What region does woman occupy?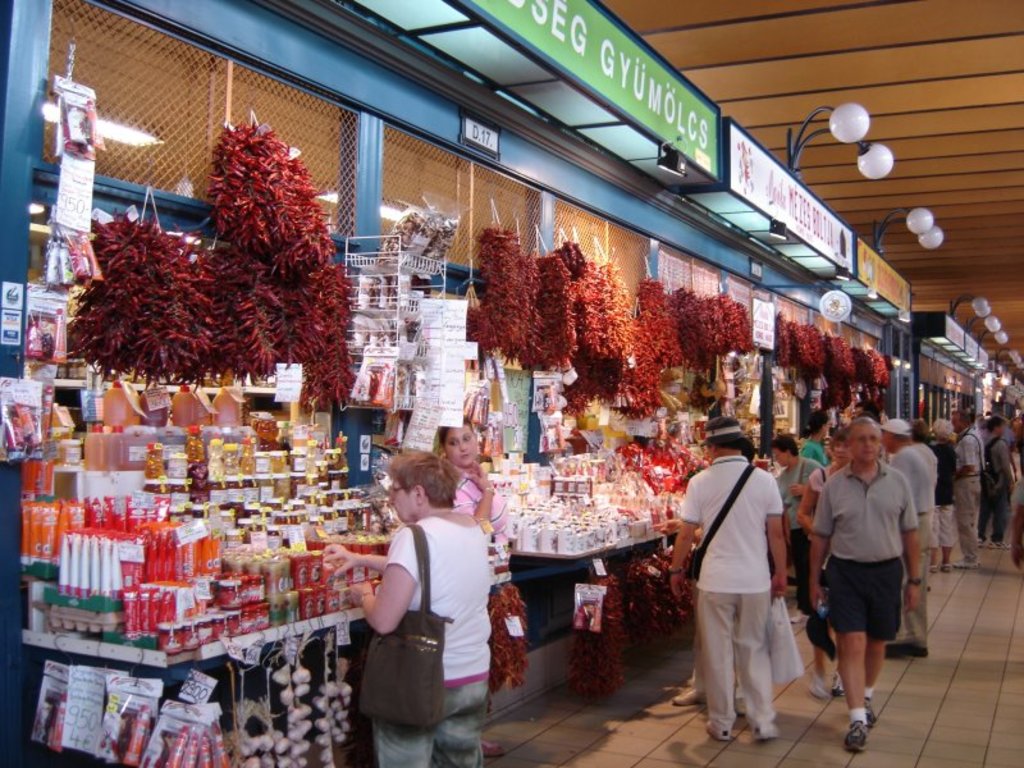
(left=936, top=417, right=966, bottom=576).
